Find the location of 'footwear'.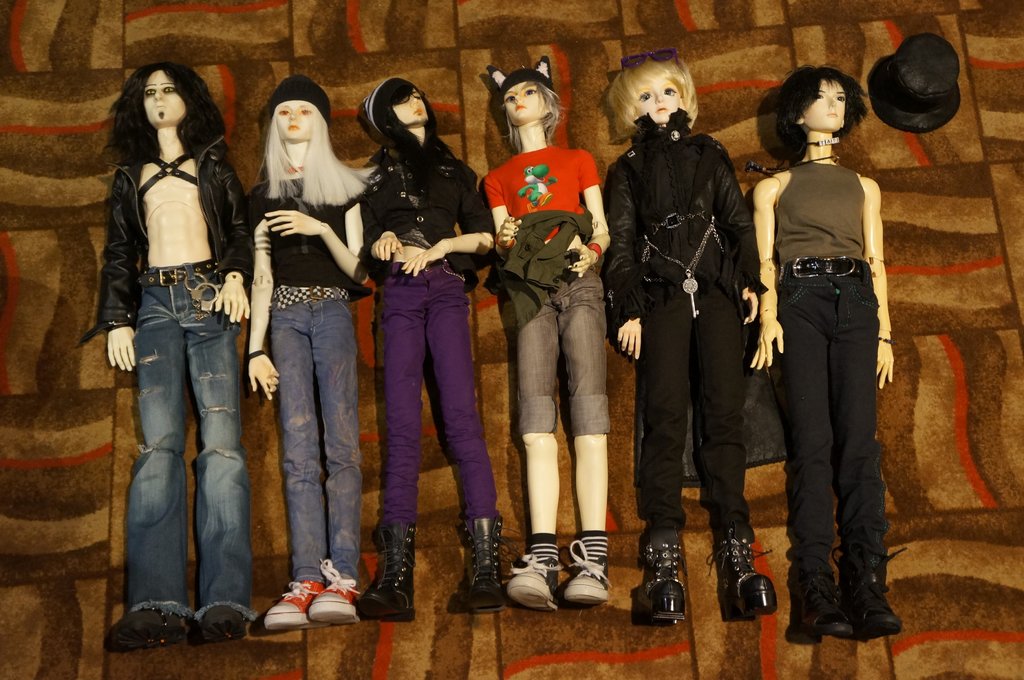
Location: [850,453,904,645].
